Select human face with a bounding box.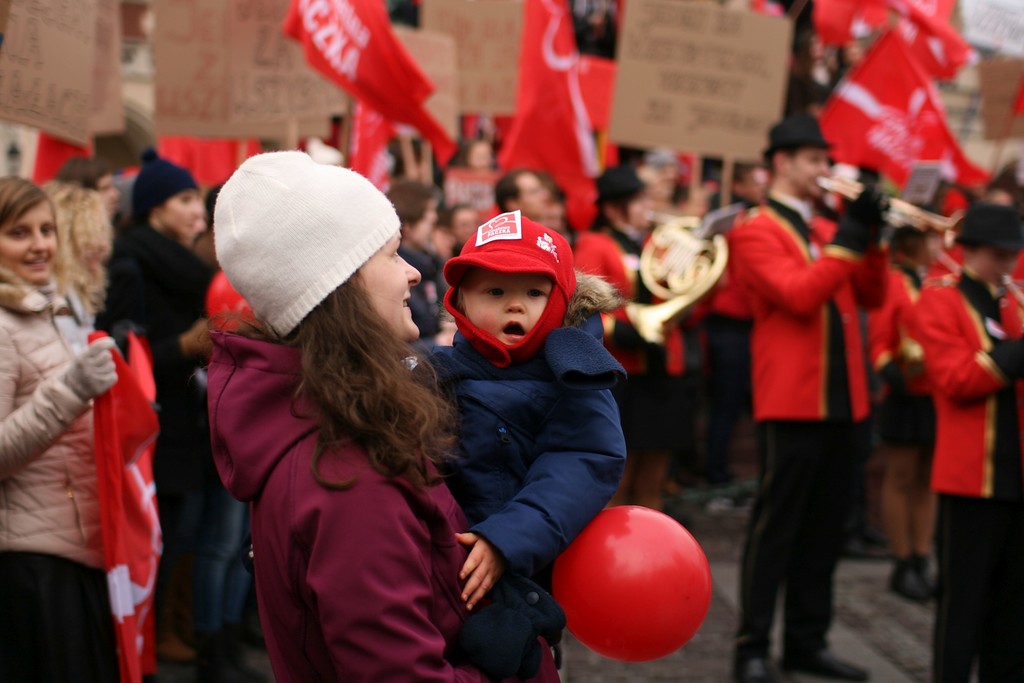
x1=915, y1=234, x2=950, y2=261.
